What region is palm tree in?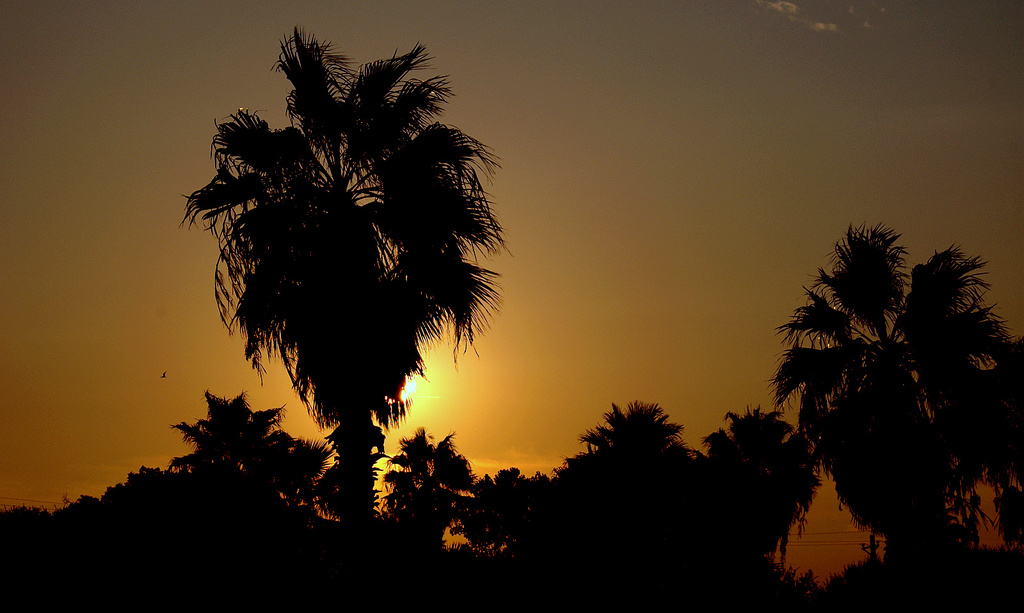
box(595, 394, 673, 505).
